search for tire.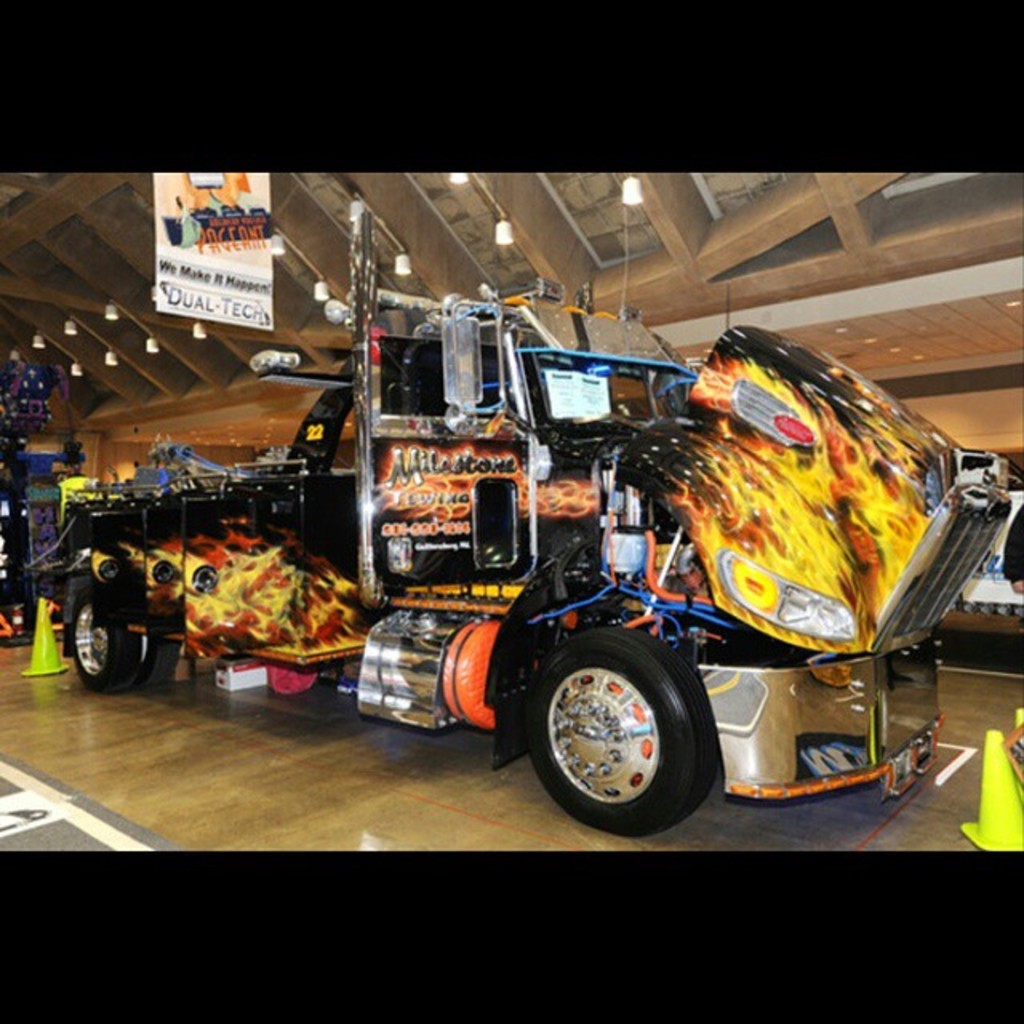
Found at 67/587/139/690.
